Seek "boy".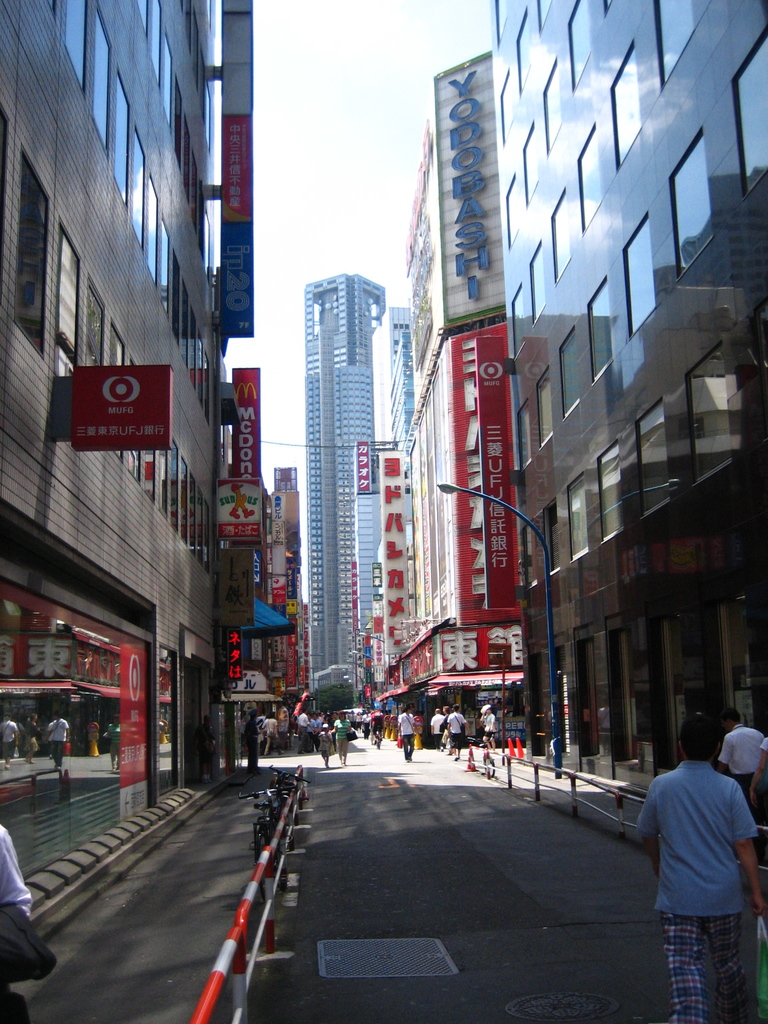
<box>628,696,759,1004</box>.
